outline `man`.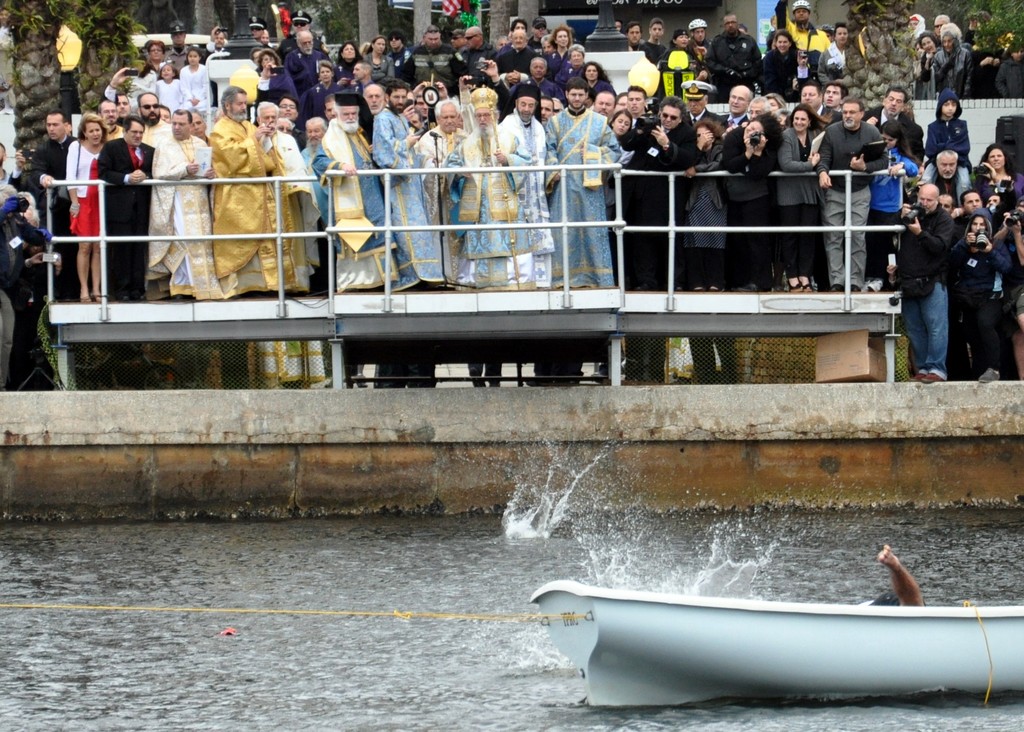
Outline: [left=895, top=183, right=959, bottom=384].
